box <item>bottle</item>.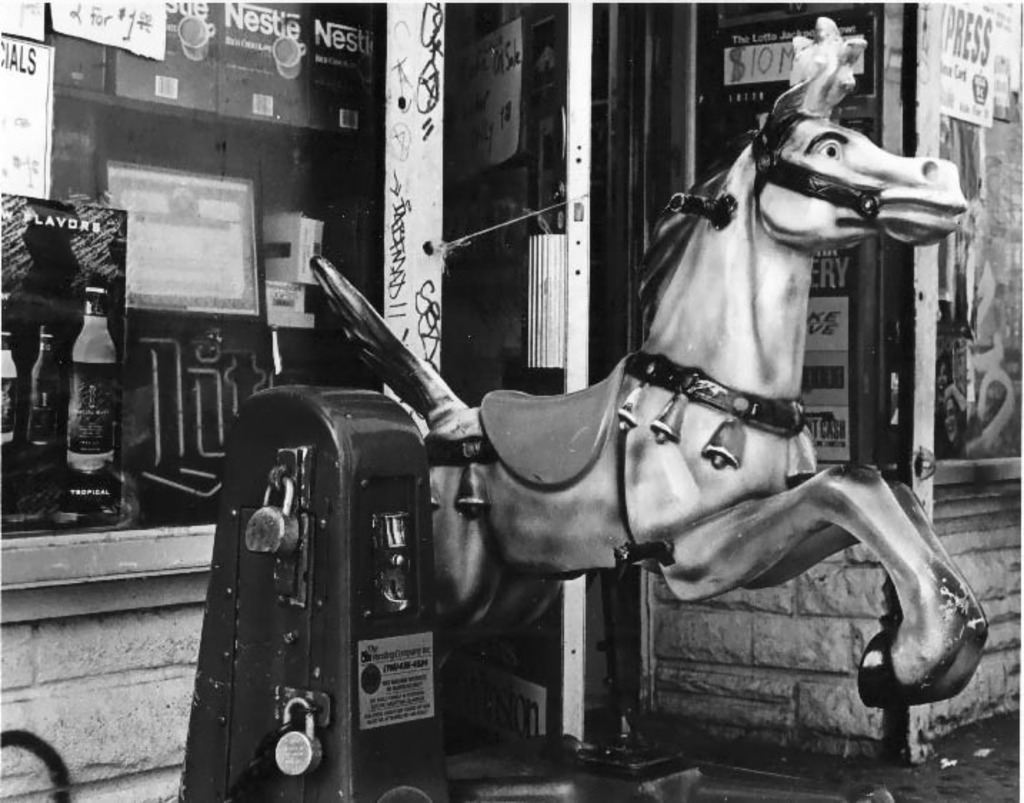
bbox(31, 324, 70, 453).
